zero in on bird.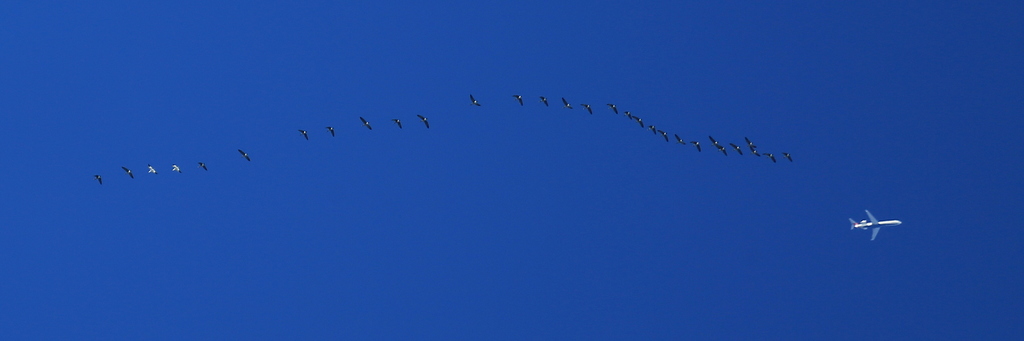
Zeroed in: rect(299, 129, 308, 138).
